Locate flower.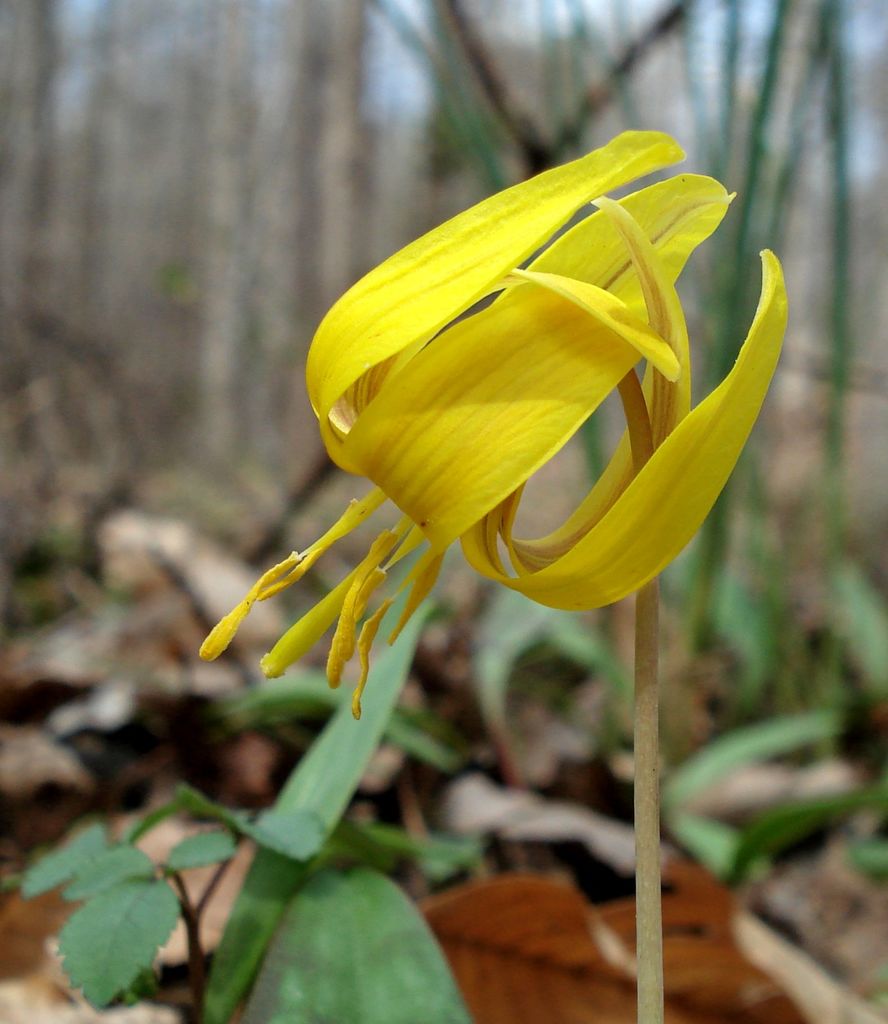
Bounding box: pyautogui.locateOnScreen(191, 127, 790, 725).
